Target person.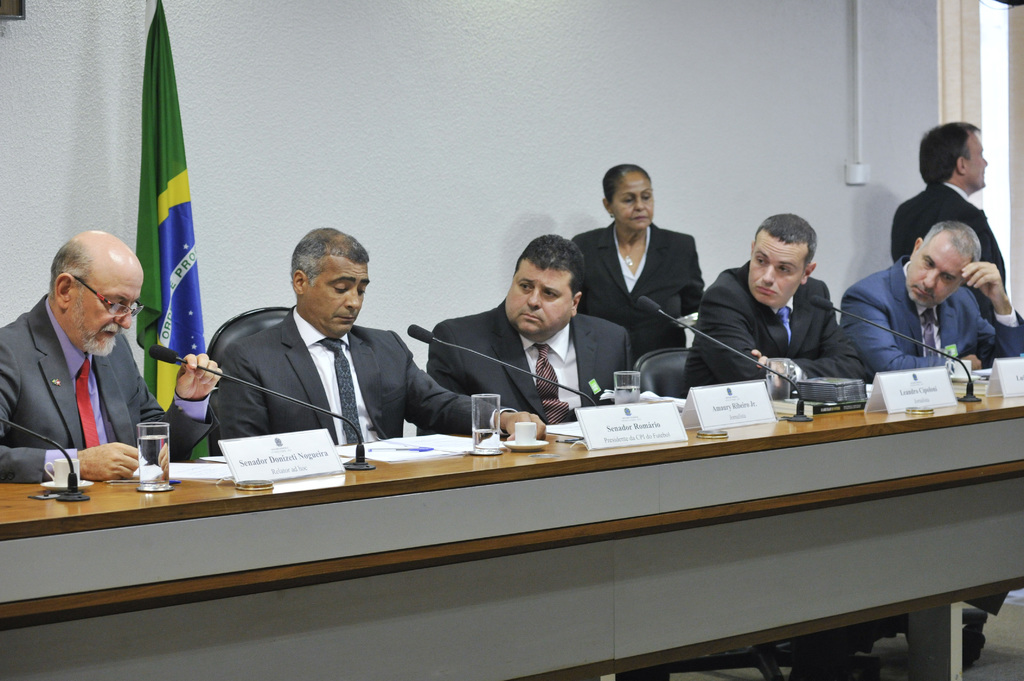
Target region: x1=890 y1=123 x2=1008 y2=324.
